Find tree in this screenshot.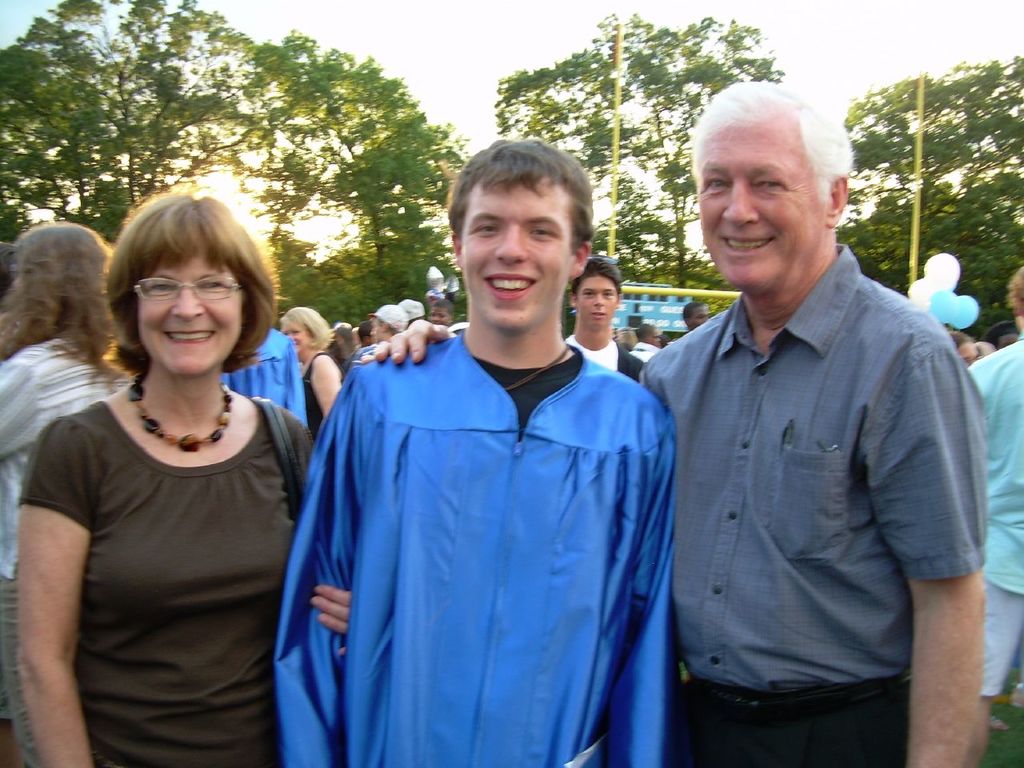
The bounding box for tree is crop(494, 11, 774, 299).
